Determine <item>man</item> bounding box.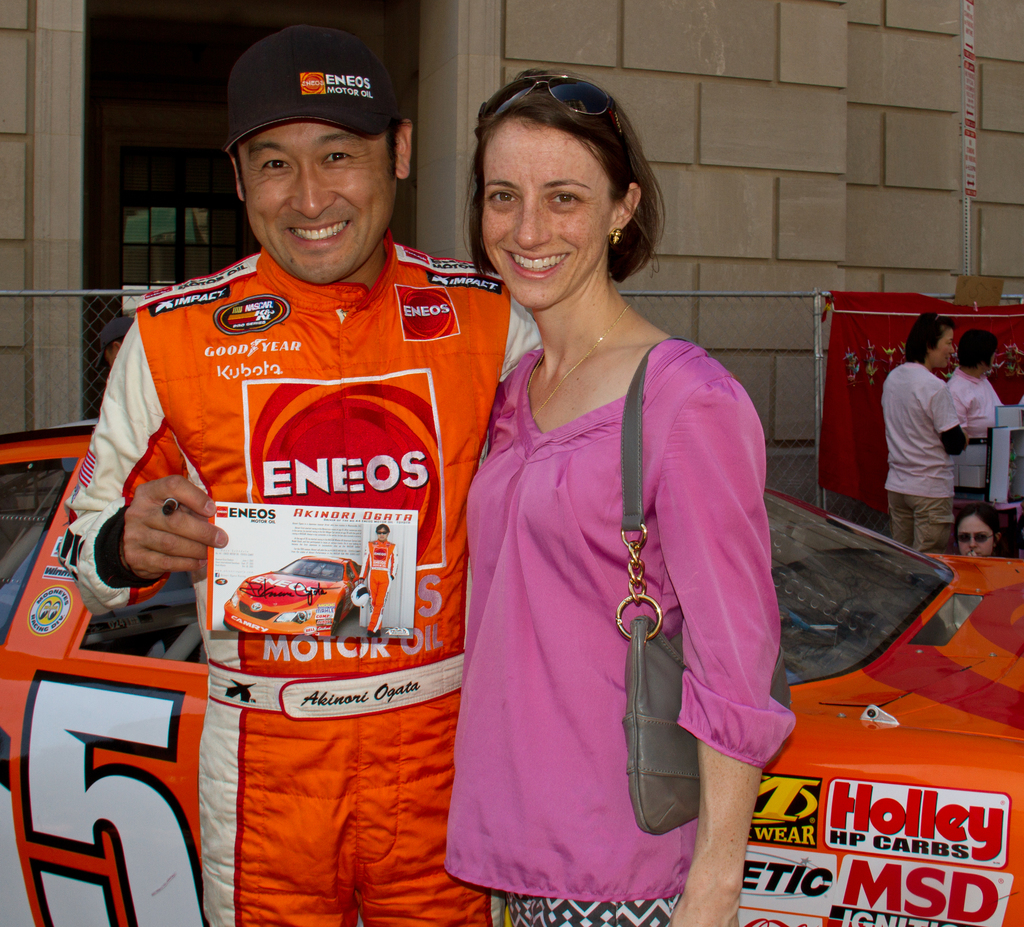
Determined: rect(140, 52, 557, 908).
